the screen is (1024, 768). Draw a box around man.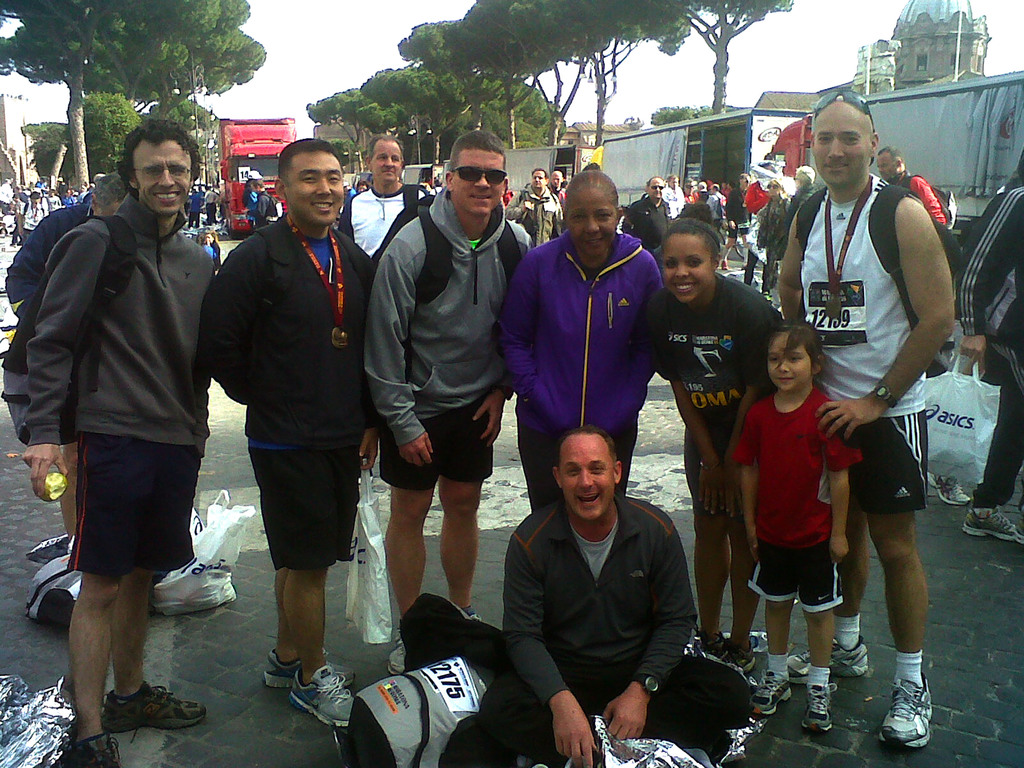
(12, 194, 24, 247).
